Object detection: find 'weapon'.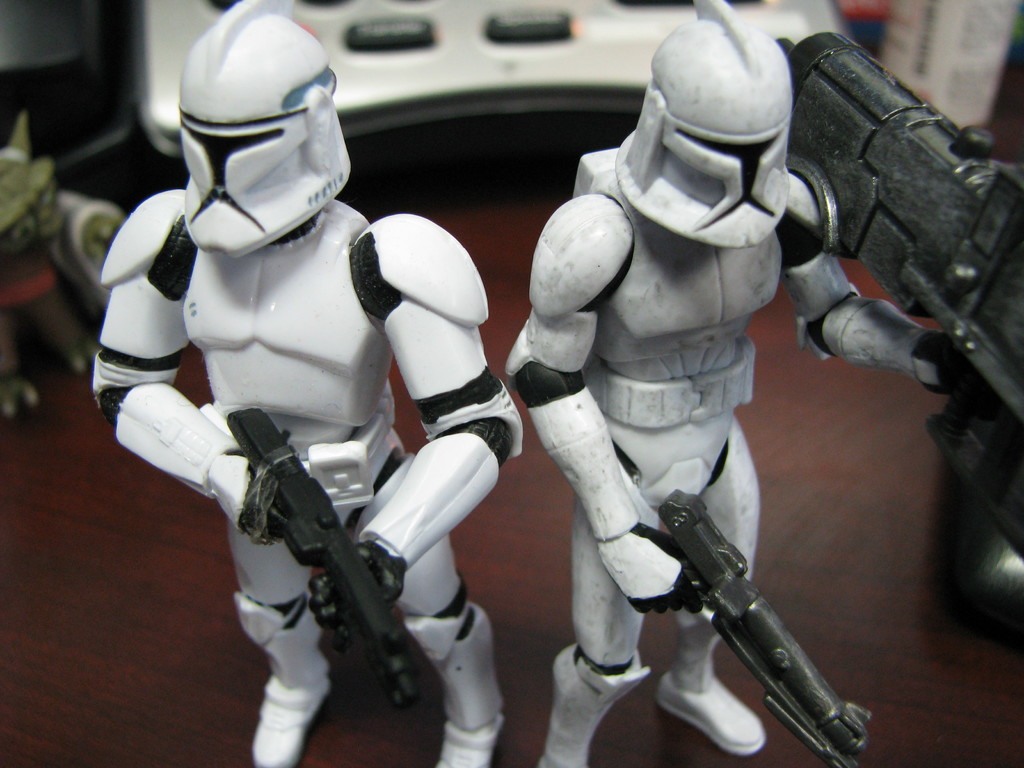
bbox=[650, 483, 886, 767].
